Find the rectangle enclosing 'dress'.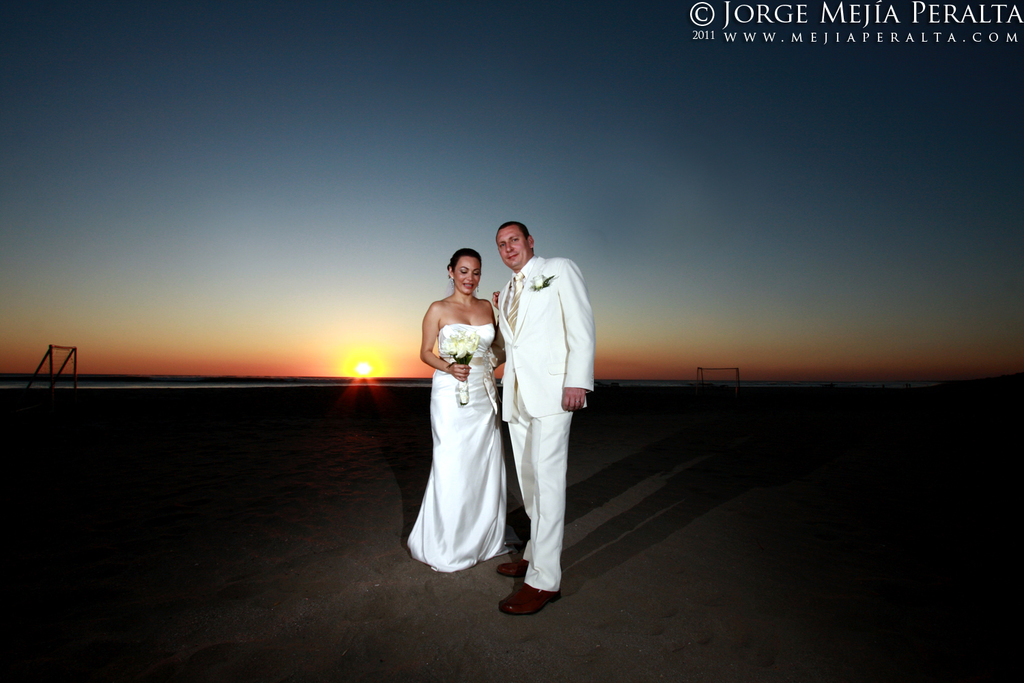
<bbox>404, 323, 528, 574</bbox>.
